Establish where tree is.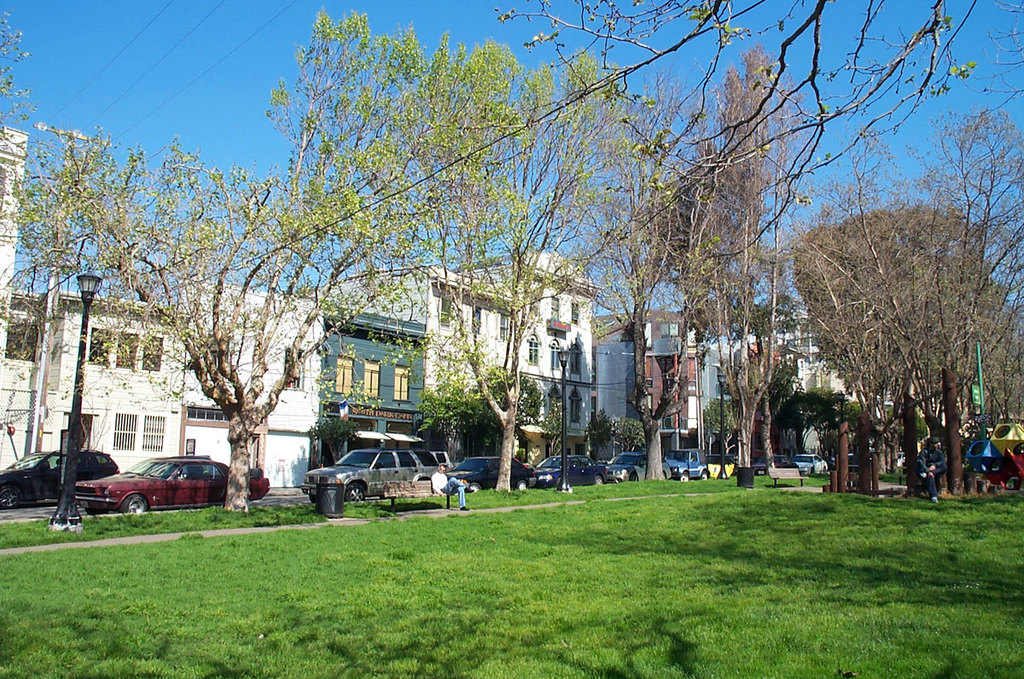
Established at {"x1": 951, "y1": 8, "x2": 1023, "y2": 217}.
